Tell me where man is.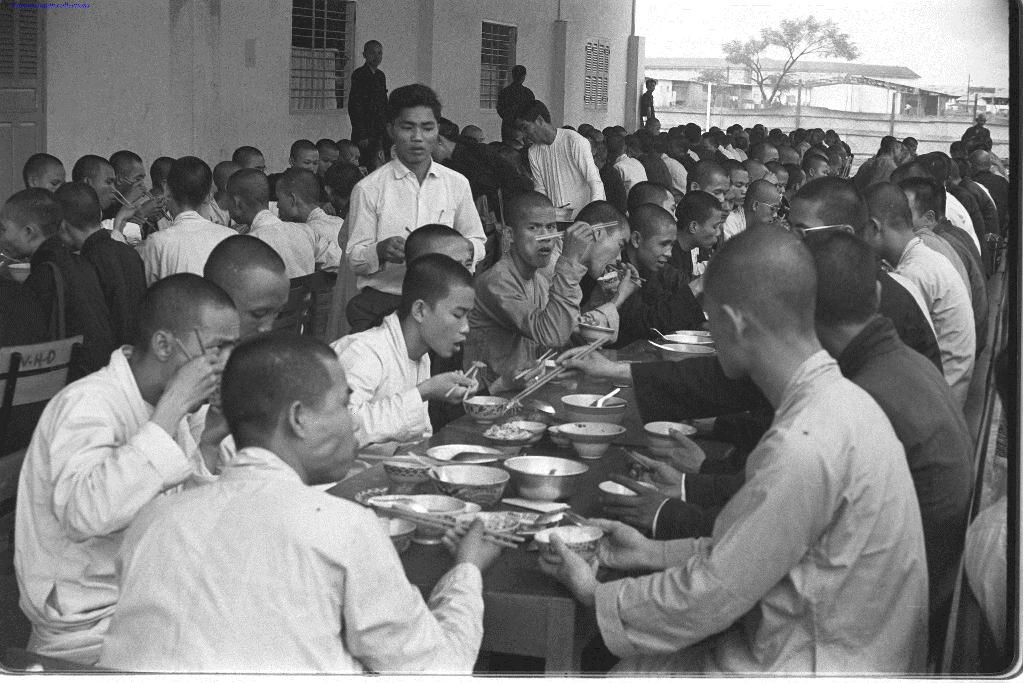
man is at 348/35/399/165.
